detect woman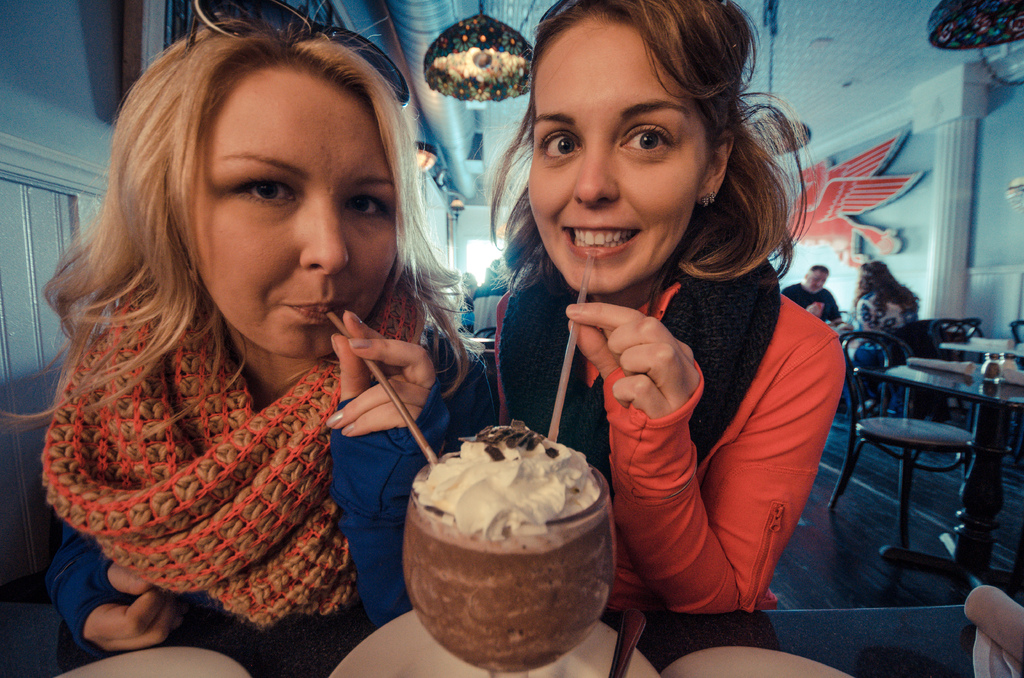
crop(0, 44, 540, 665)
